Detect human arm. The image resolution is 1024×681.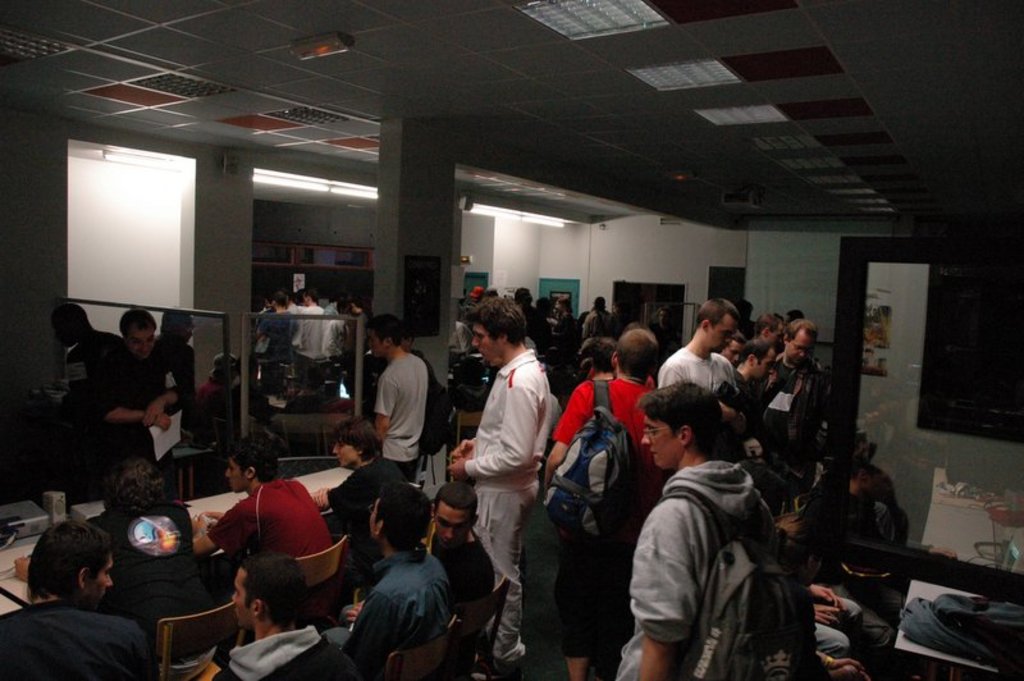
box(808, 582, 845, 605).
